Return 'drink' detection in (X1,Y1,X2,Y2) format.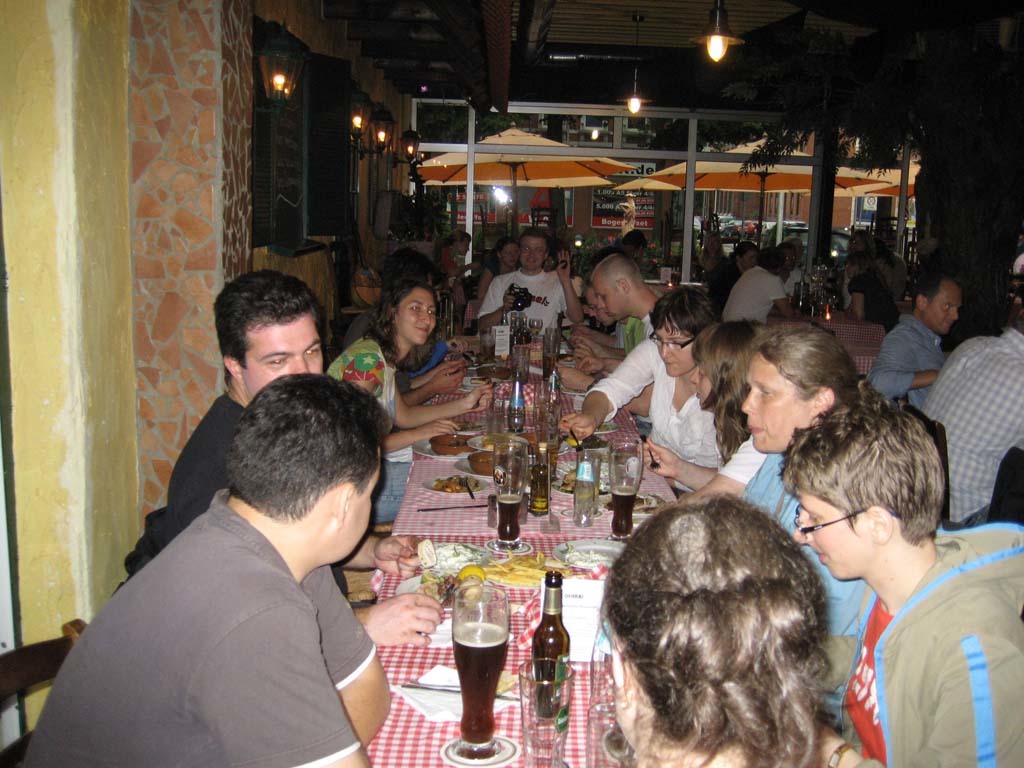
(444,604,512,751).
